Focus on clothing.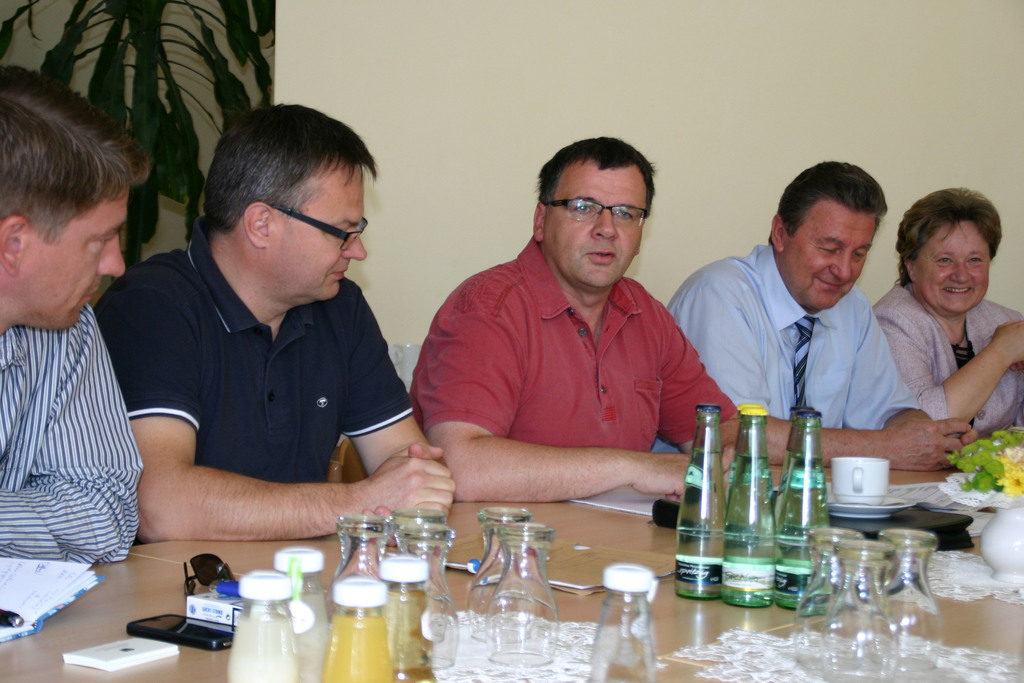
Focused at x1=108, y1=233, x2=447, y2=507.
